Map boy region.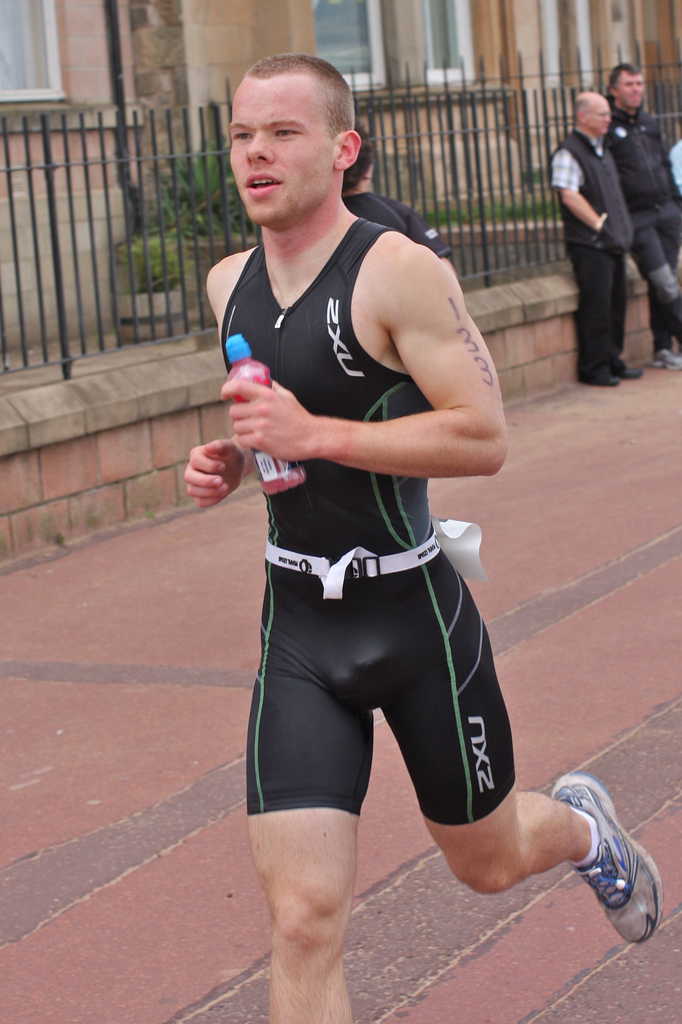
Mapped to detection(166, 69, 603, 972).
